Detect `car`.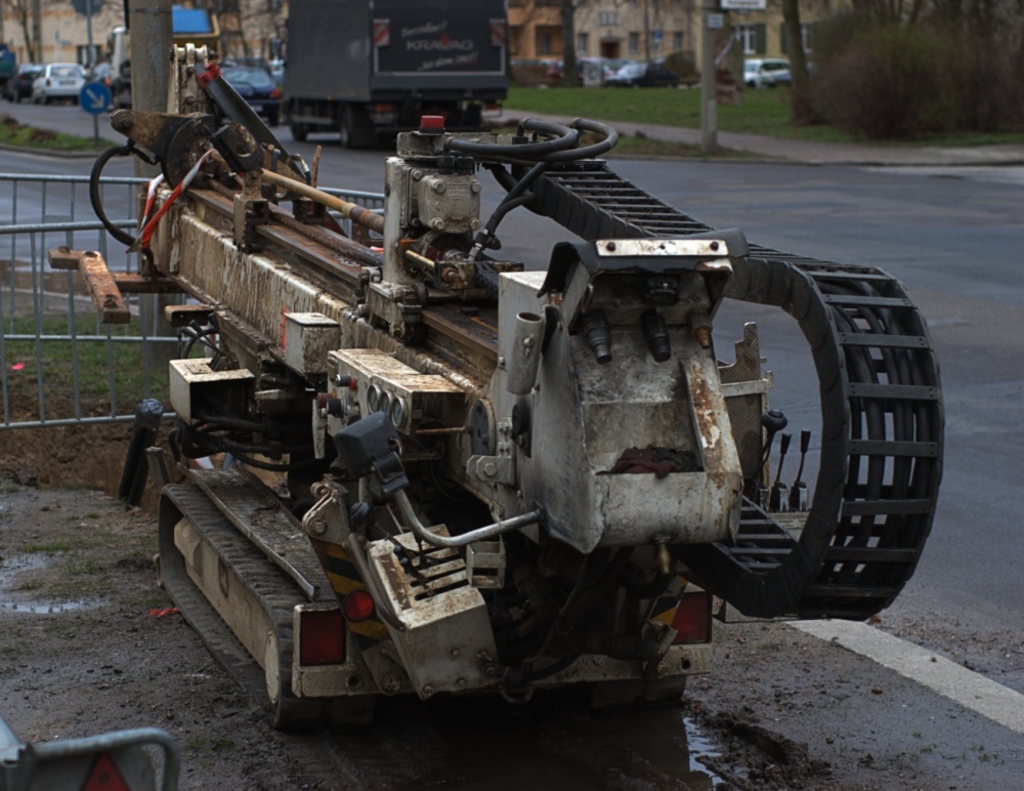
Detected at rect(603, 59, 678, 88).
